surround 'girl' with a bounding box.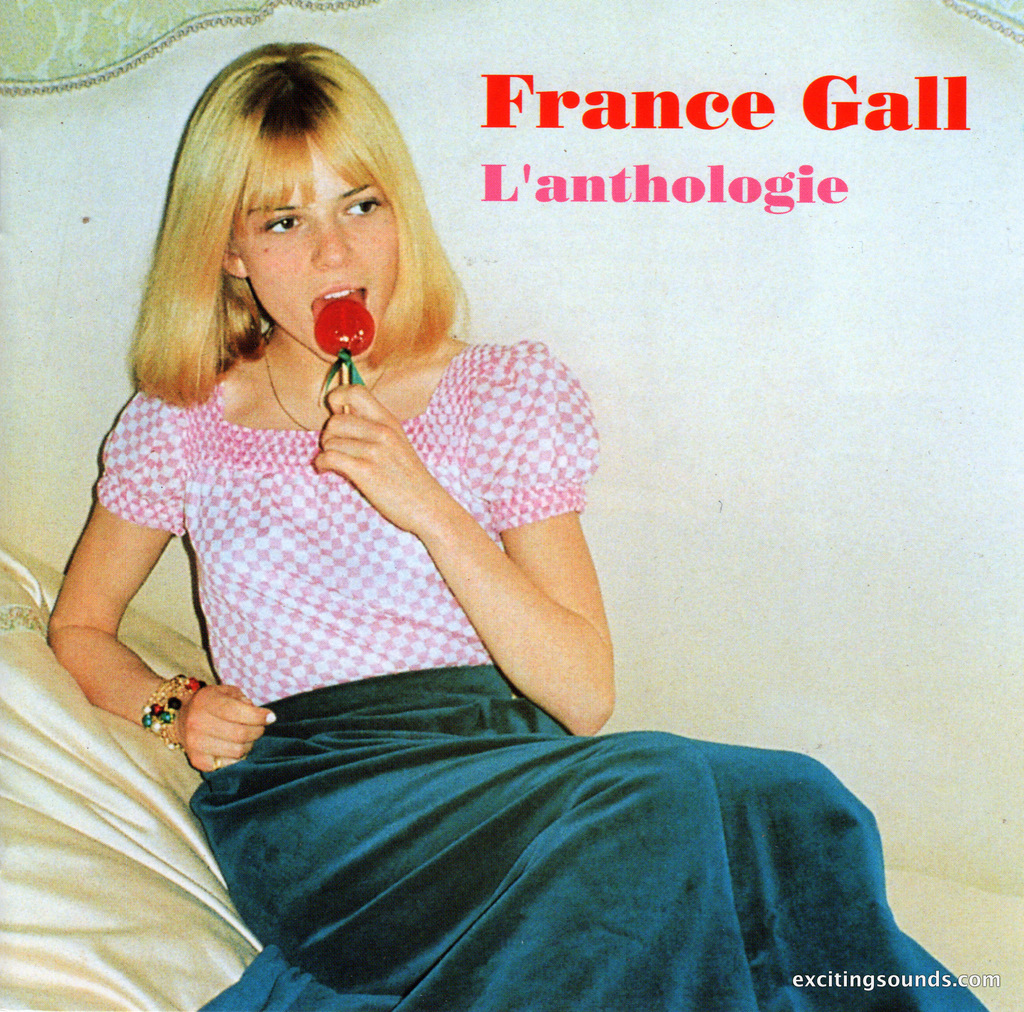
40,36,990,1011.
